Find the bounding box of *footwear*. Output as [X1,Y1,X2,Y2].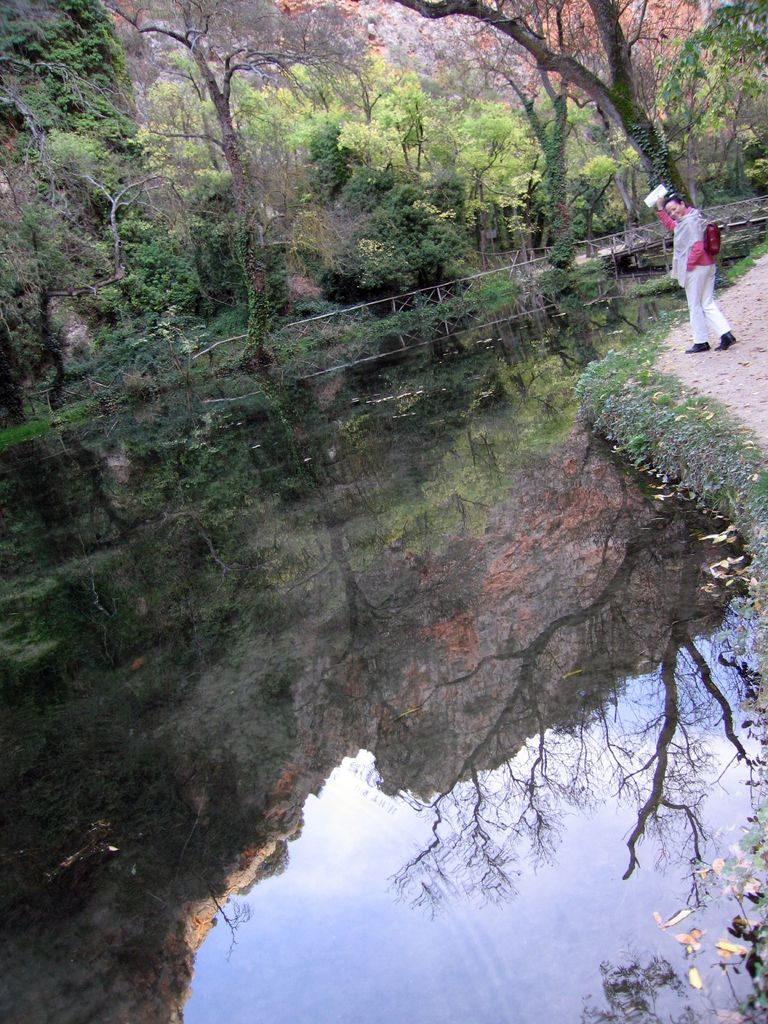
[682,340,715,351].
